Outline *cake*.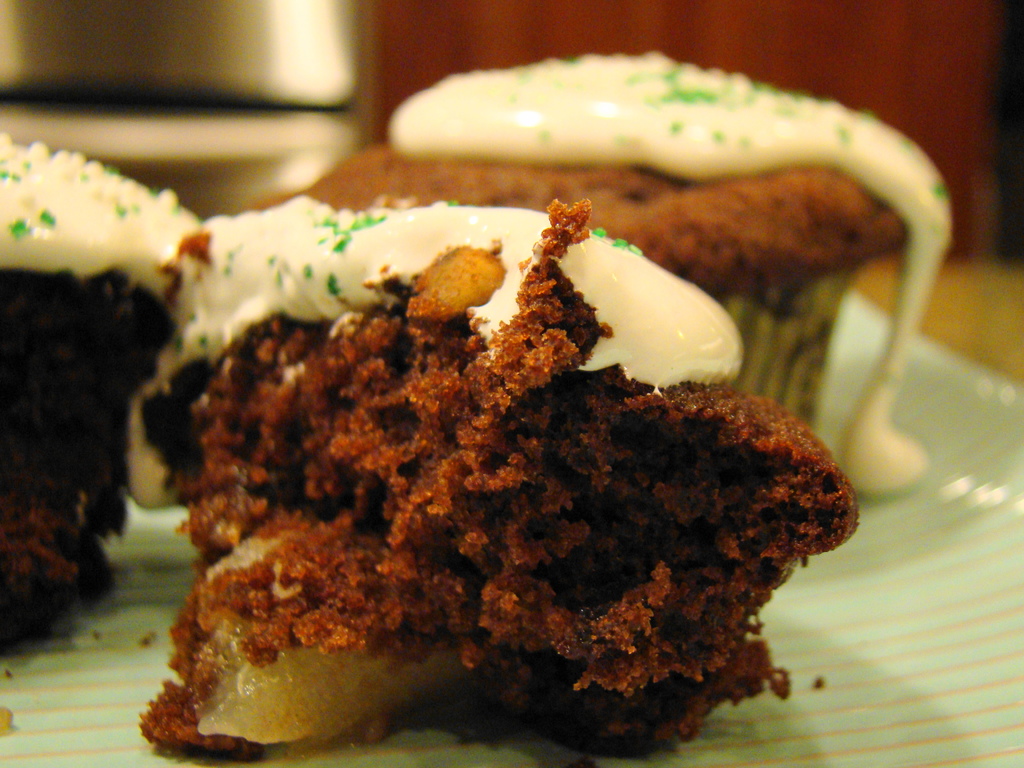
Outline: BBox(253, 54, 956, 495).
